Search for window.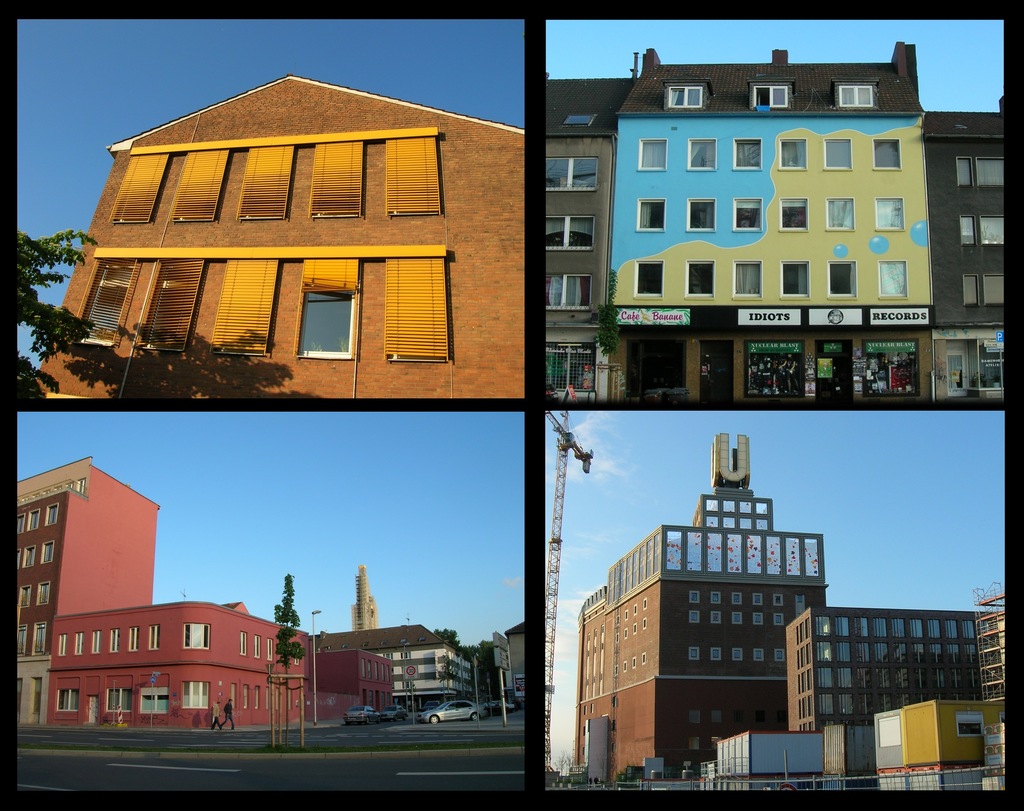
Found at <box>687,196,712,232</box>.
